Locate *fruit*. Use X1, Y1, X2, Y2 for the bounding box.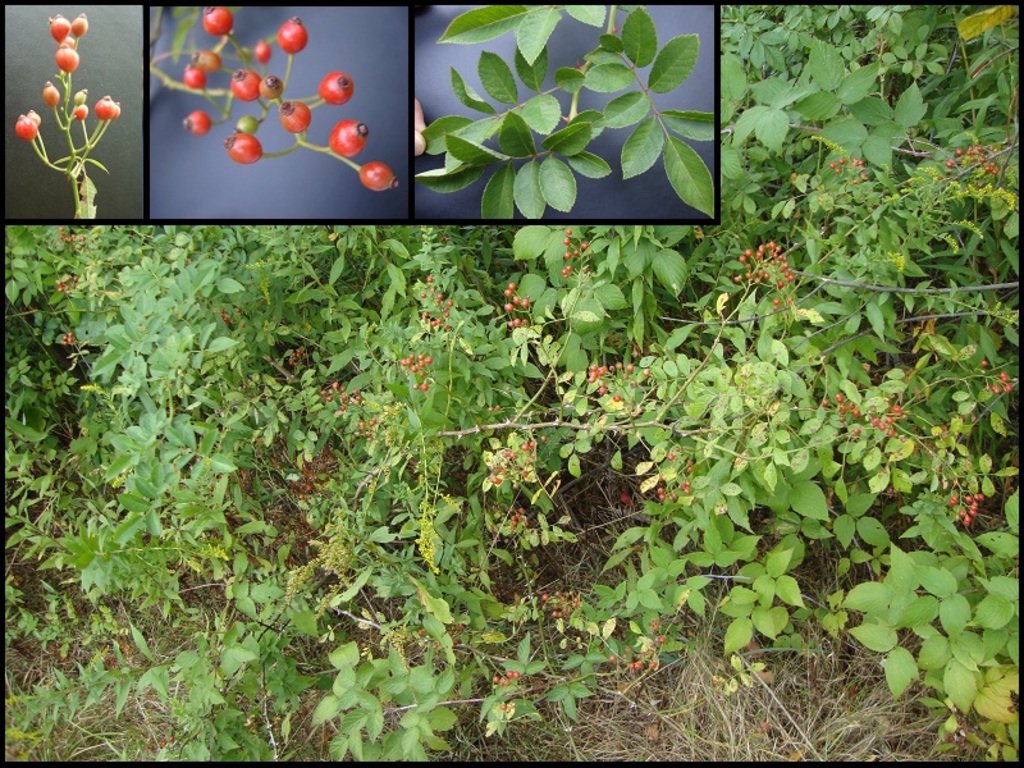
255, 38, 271, 61.
